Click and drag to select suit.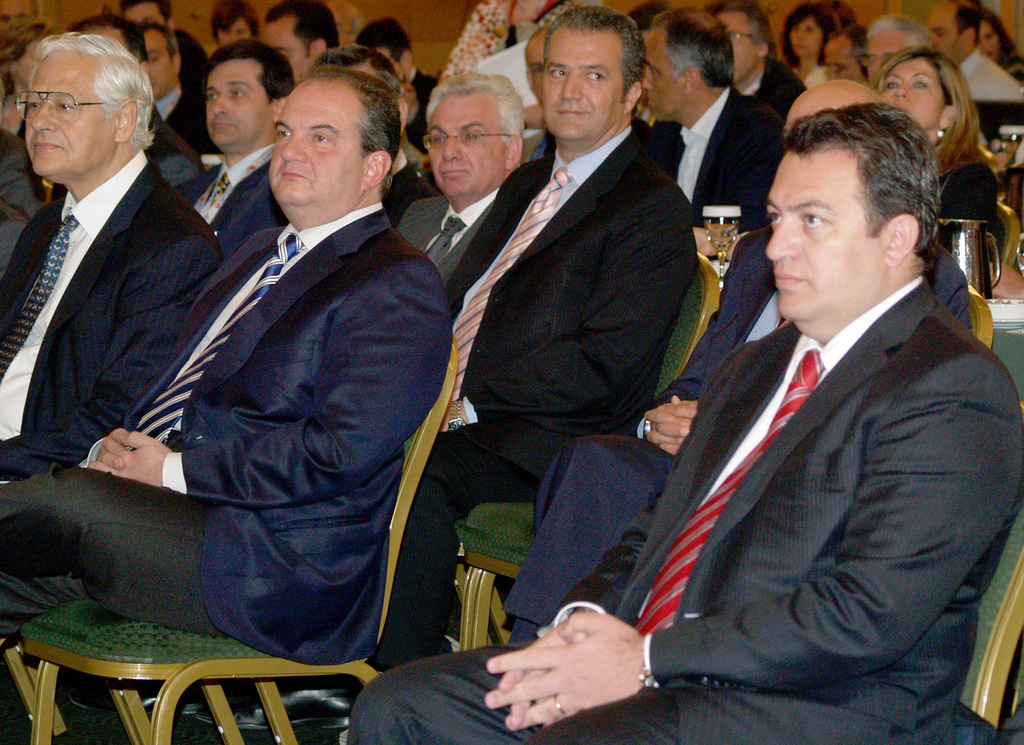
Selection: <region>501, 222, 976, 626</region>.
